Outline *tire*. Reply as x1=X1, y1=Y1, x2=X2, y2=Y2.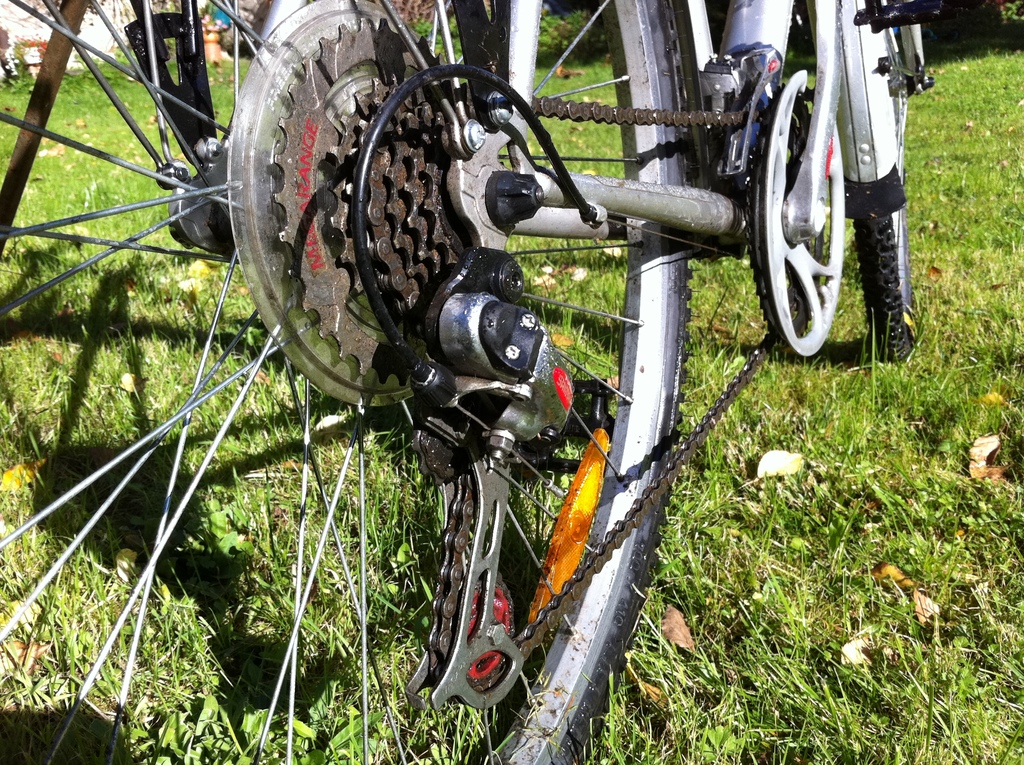
x1=872, y1=173, x2=927, y2=342.
